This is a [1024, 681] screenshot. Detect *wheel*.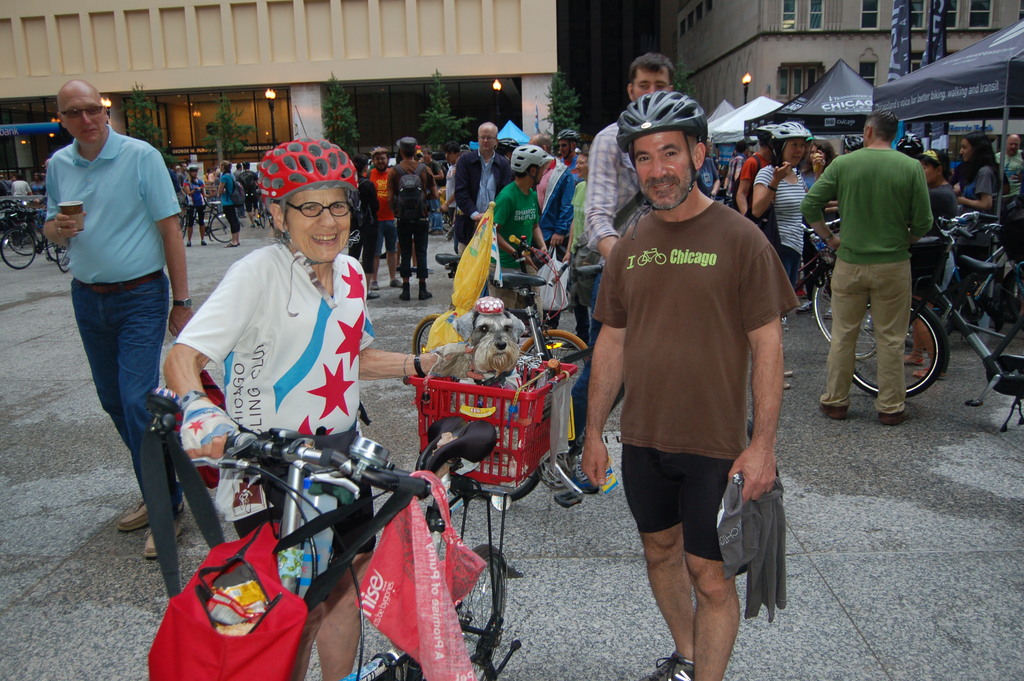
box=[210, 208, 237, 242].
